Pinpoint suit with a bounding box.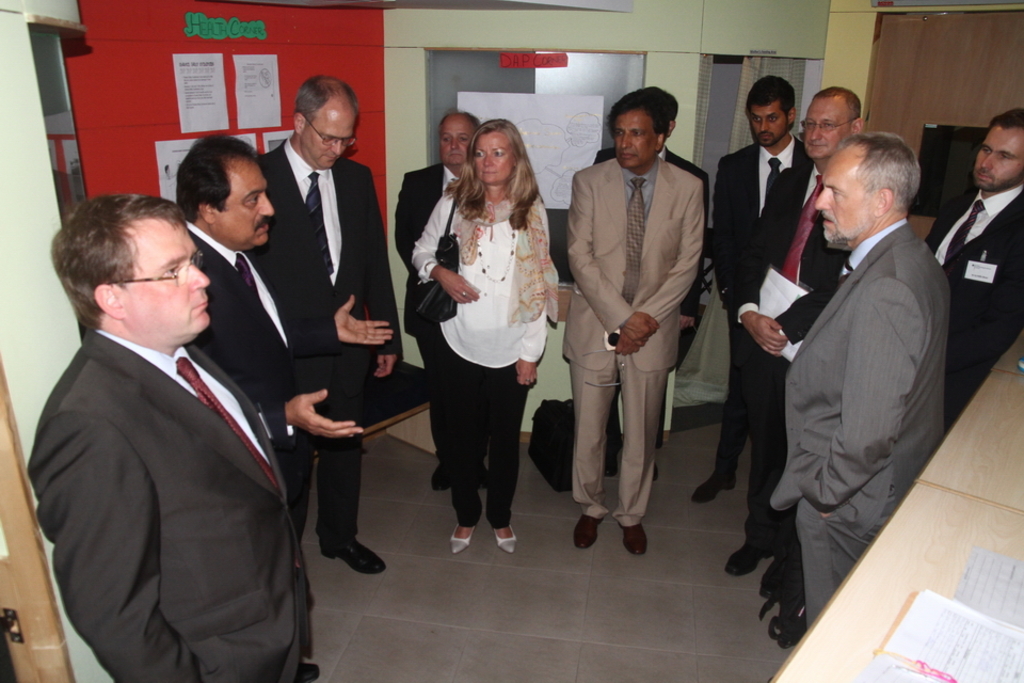
[x1=727, y1=157, x2=850, y2=556].
